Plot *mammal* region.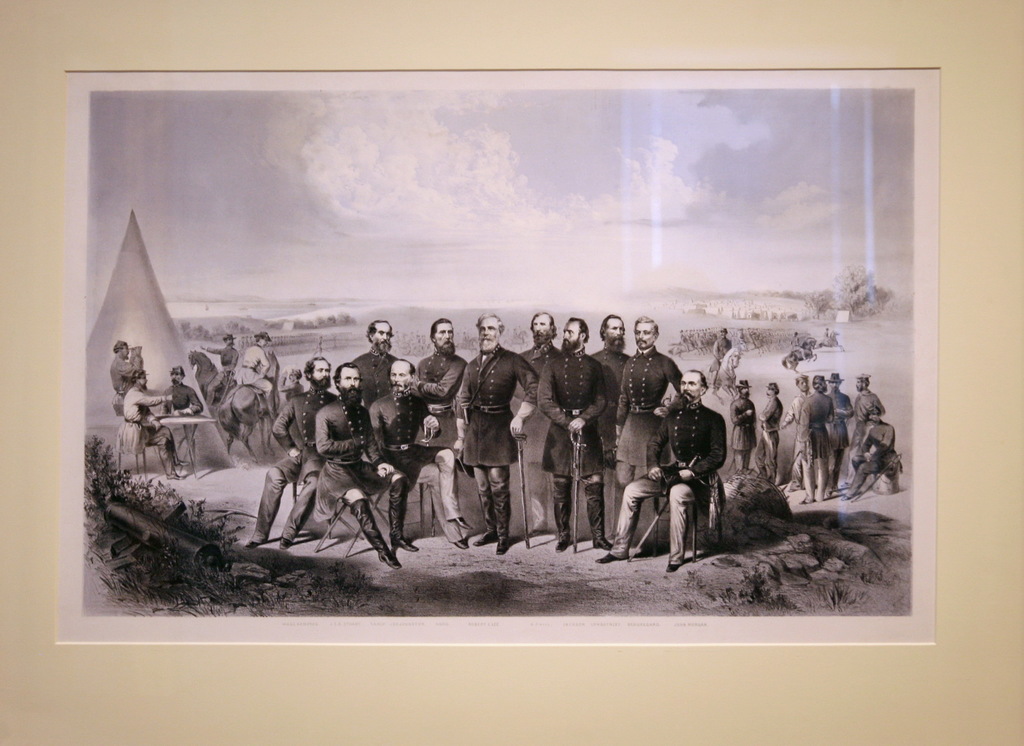
Plotted at (707, 328, 730, 389).
